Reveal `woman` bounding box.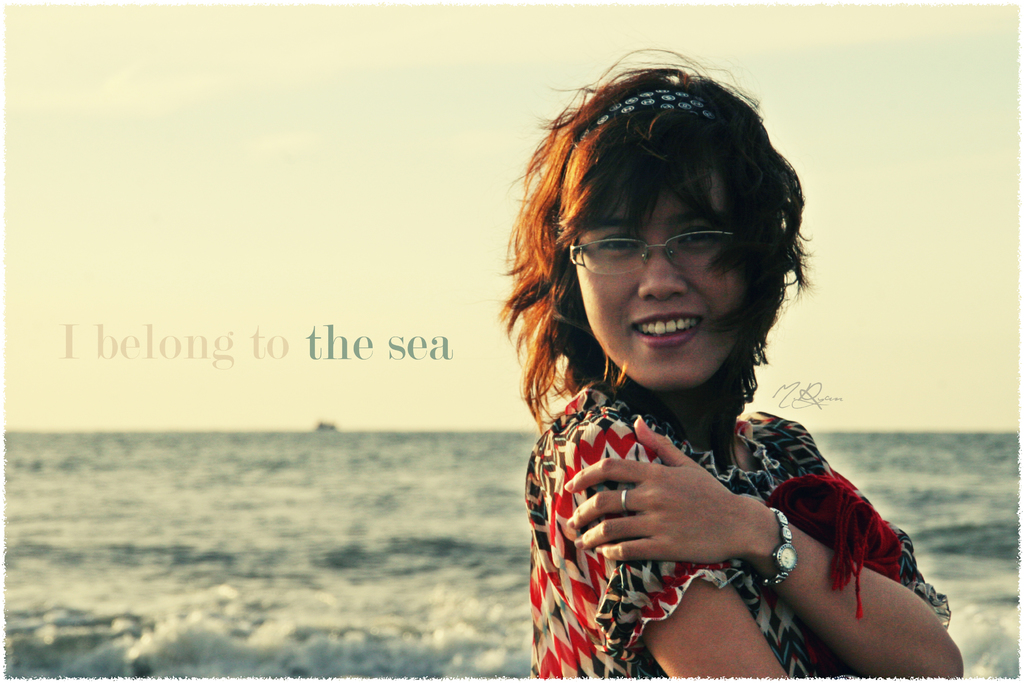
Revealed: left=506, top=82, right=925, bottom=682.
